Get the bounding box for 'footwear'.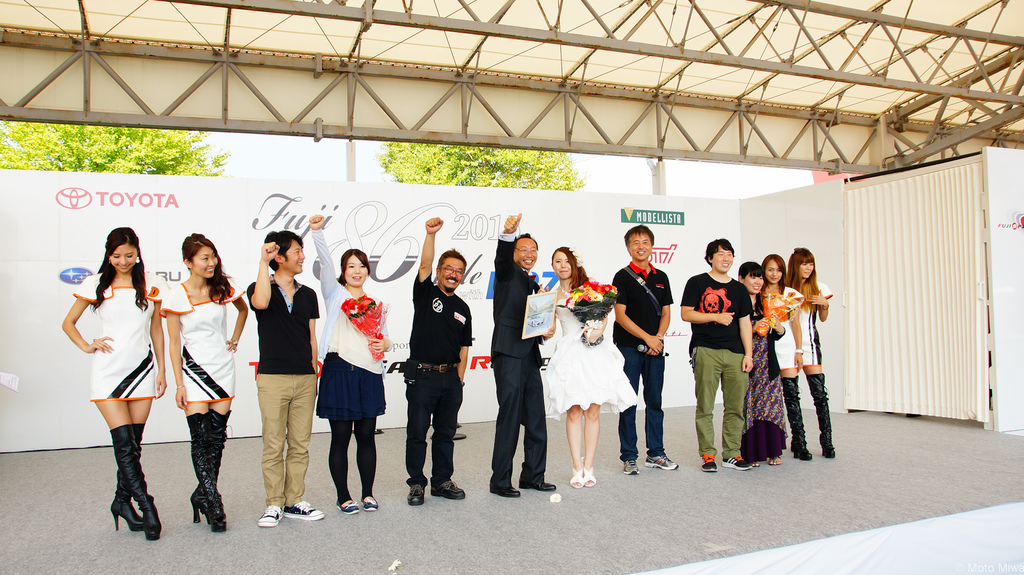
[left=362, top=496, right=378, bottom=513].
